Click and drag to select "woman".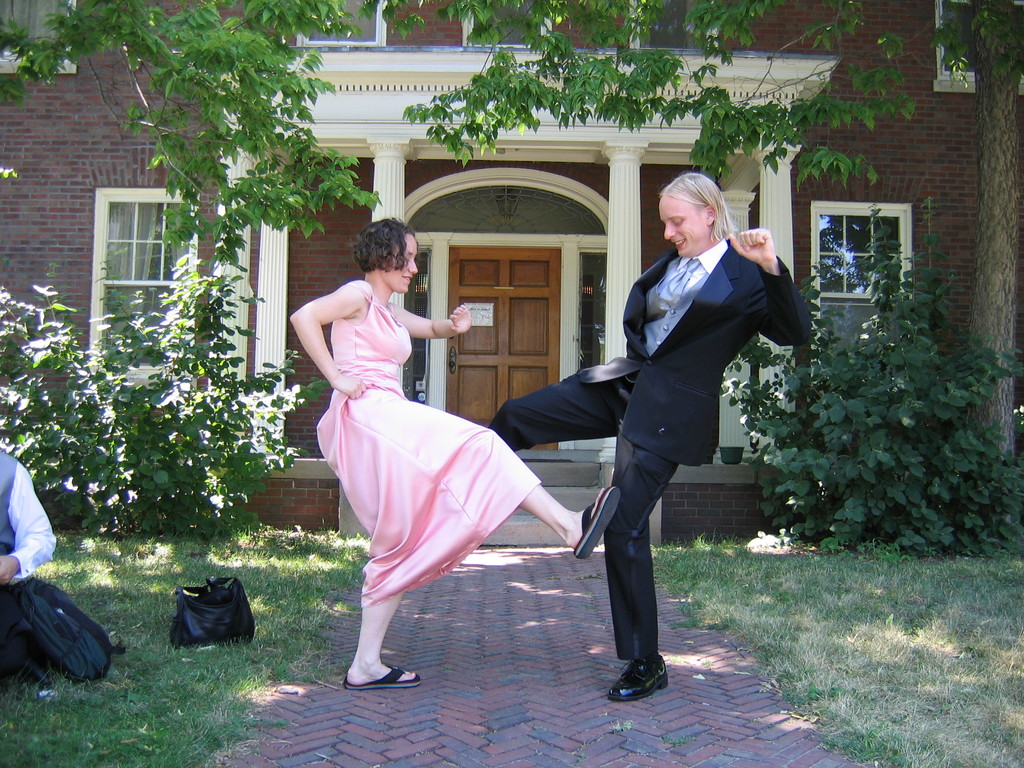
Selection: [left=307, top=232, right=559, bottom=691].
